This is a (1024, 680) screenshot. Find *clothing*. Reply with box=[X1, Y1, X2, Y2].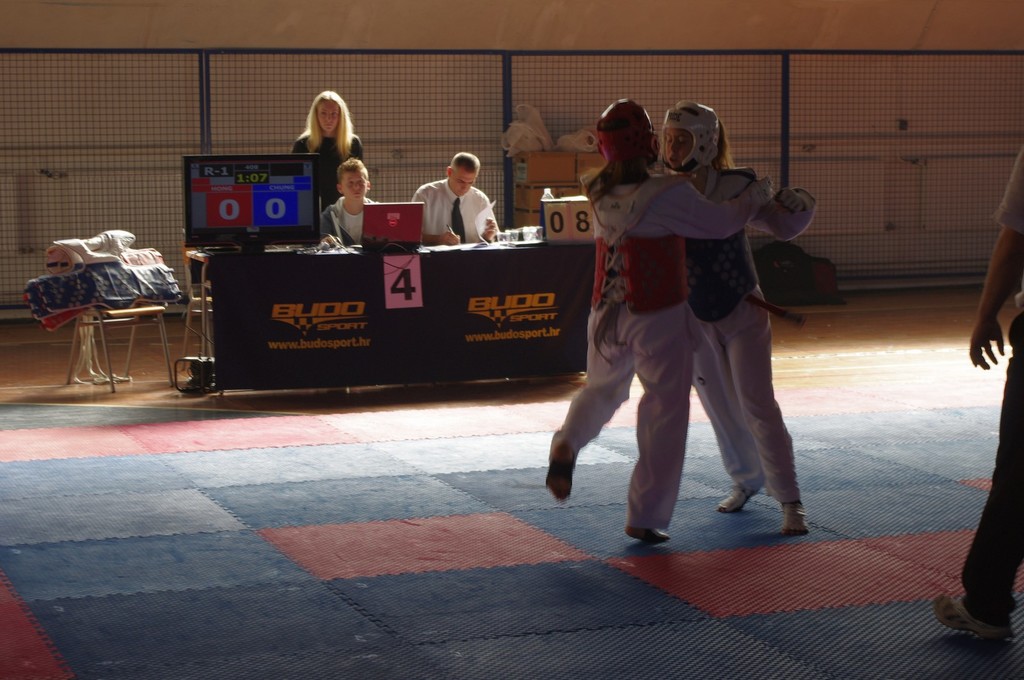
box=[315, 198, 375, 249].
